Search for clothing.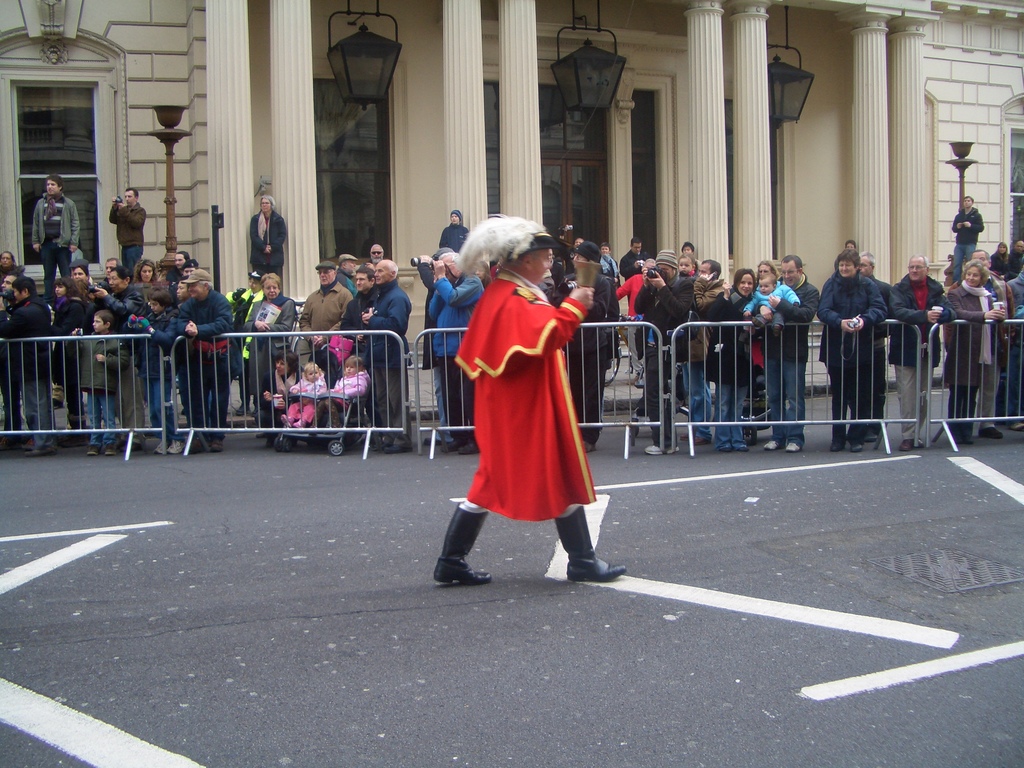
Found at 743 282 793 332.
